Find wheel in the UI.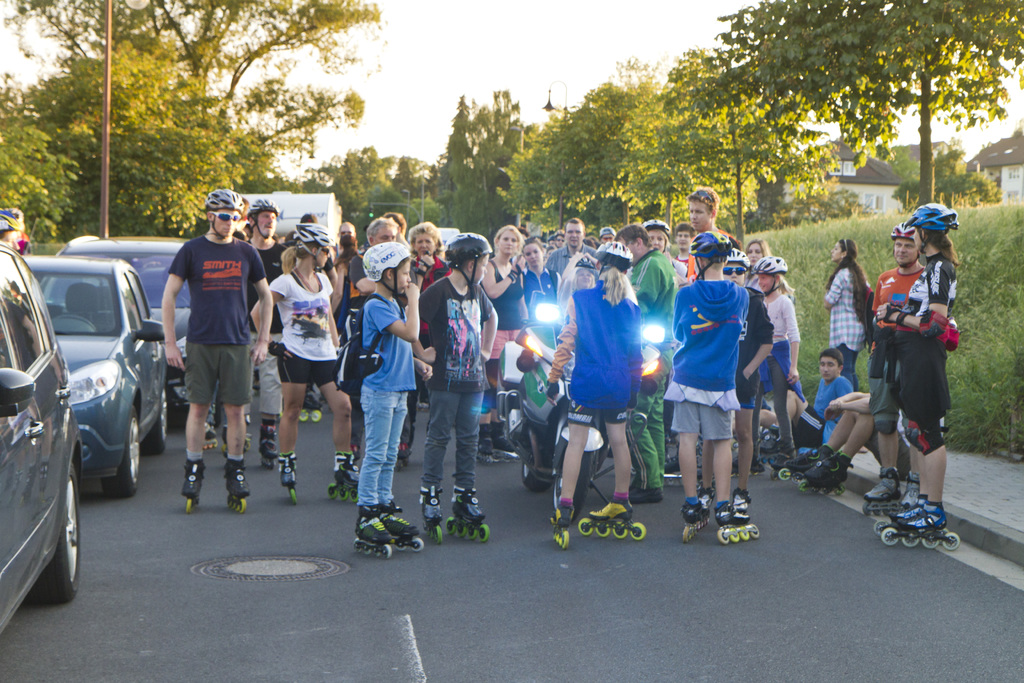
UI element at 739, 525, 749, 537.
